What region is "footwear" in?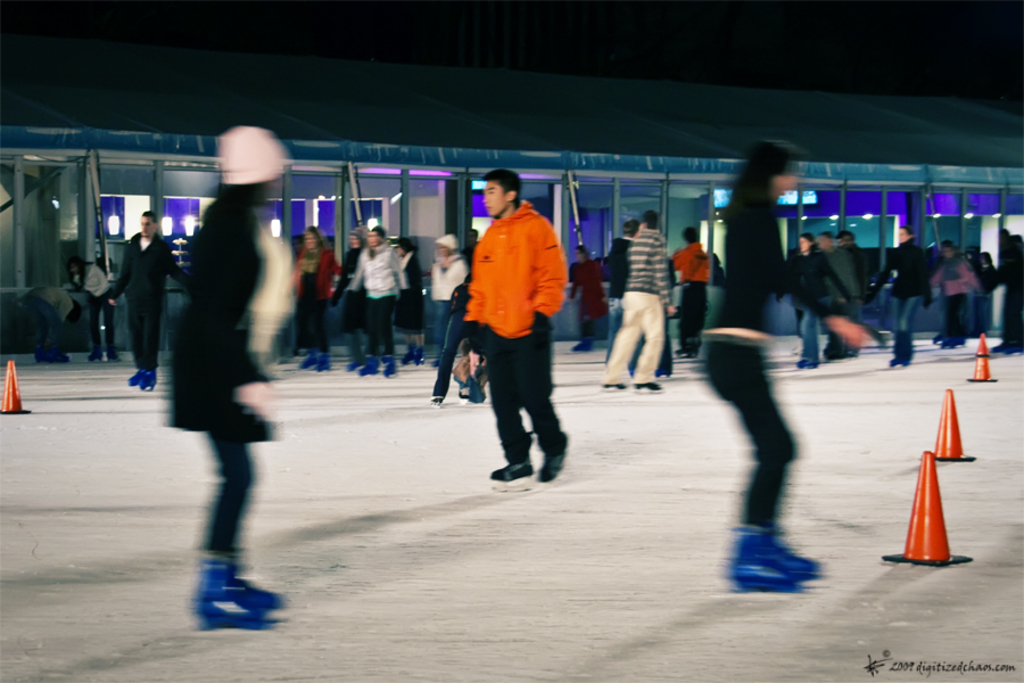
[298, 351, 323, 371].
